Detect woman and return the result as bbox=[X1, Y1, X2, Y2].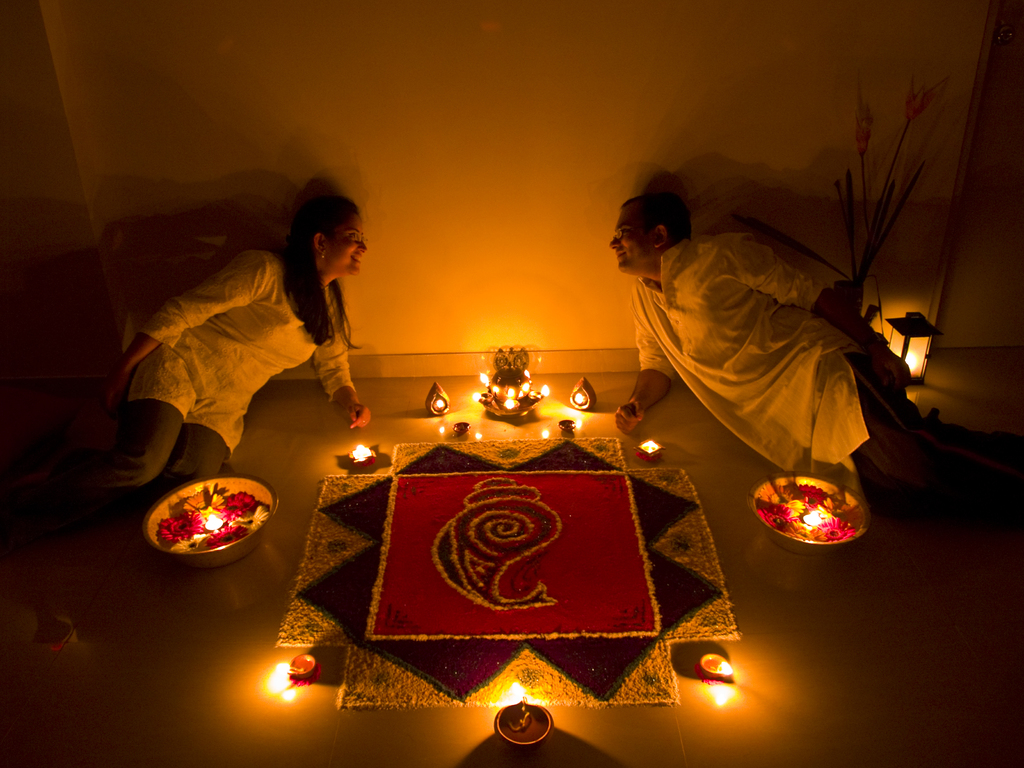
bbox=[0, 195, 372, 543].
